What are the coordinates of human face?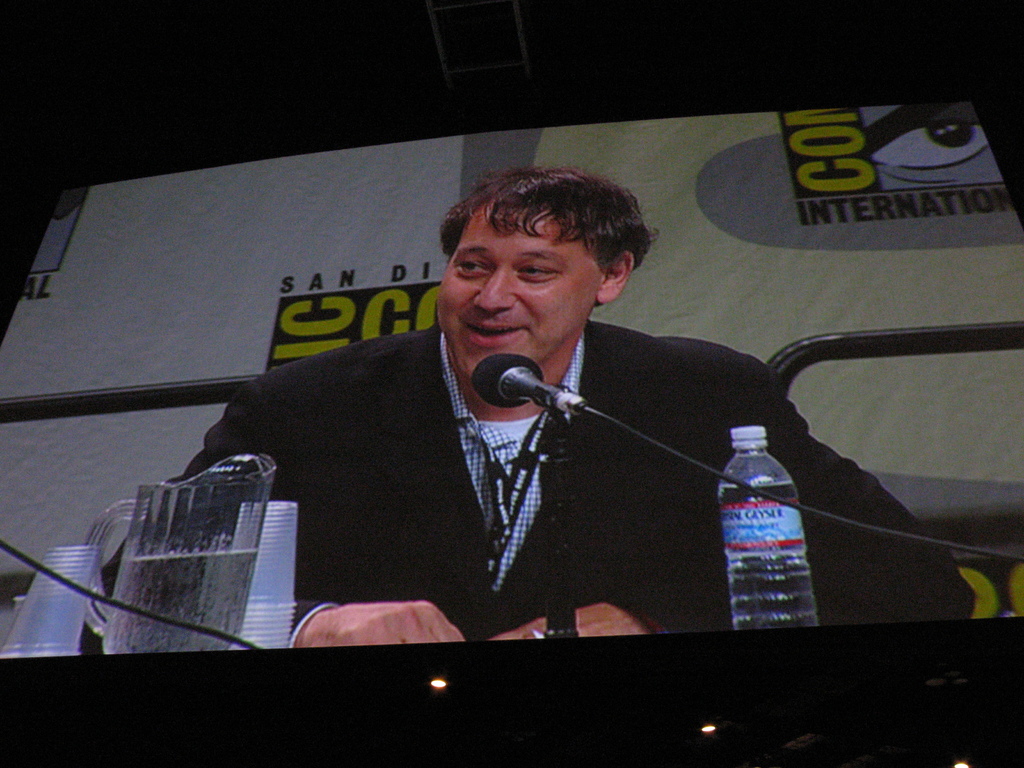
select_region(436, 203, 611, 369).
